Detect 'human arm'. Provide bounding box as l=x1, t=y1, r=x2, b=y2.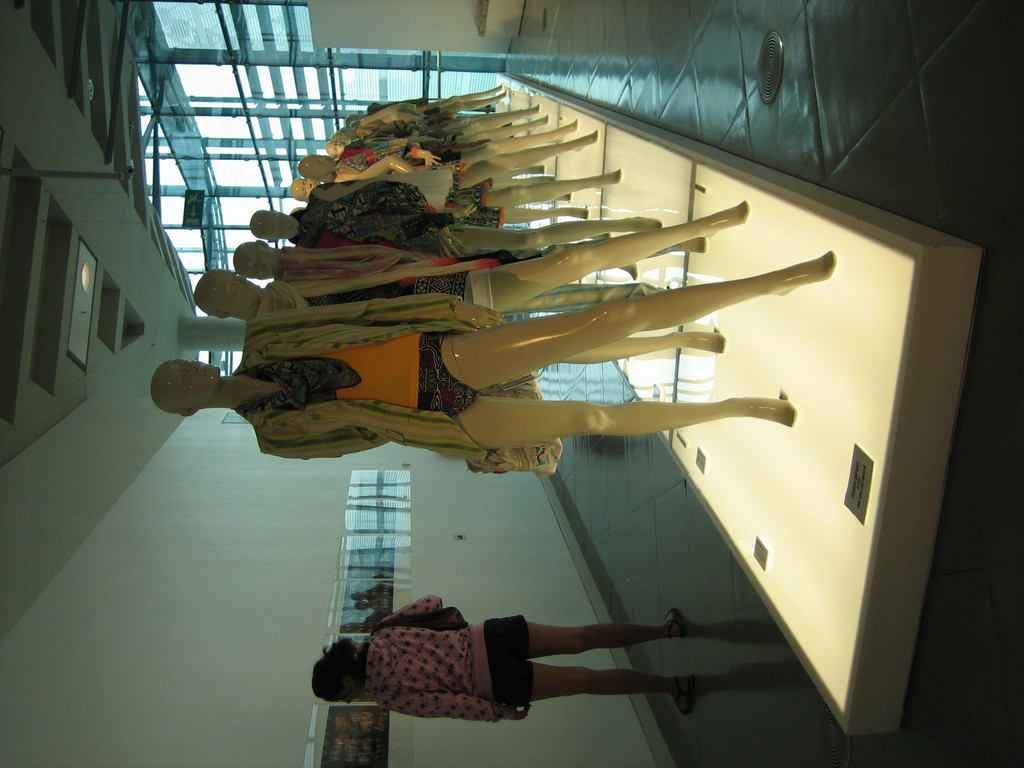
l=373, t=689, r=530, b=724.
